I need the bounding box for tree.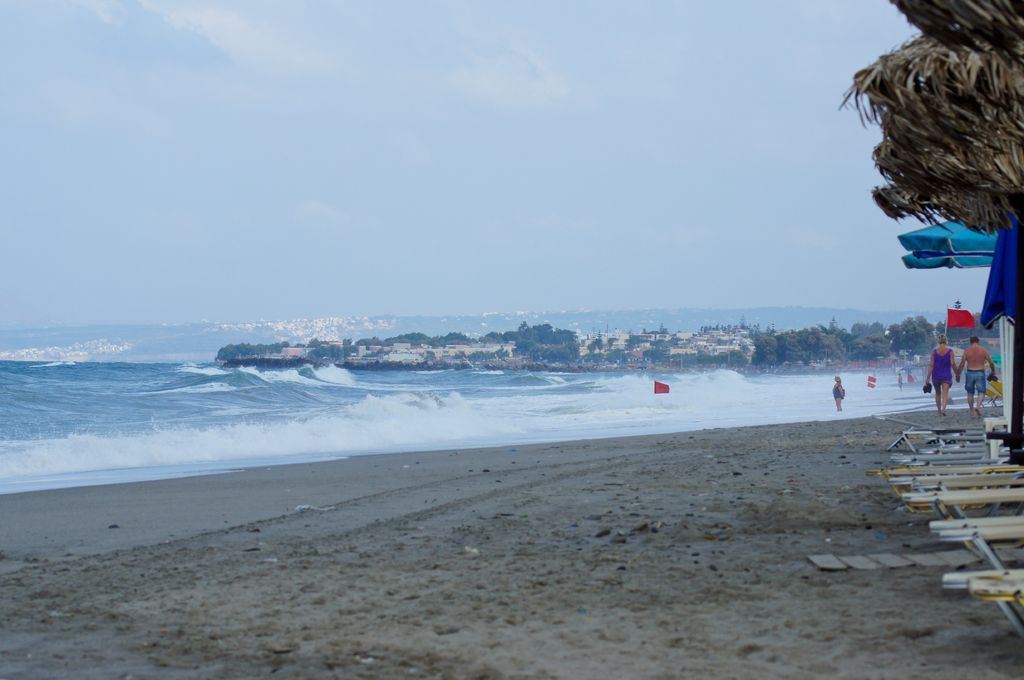
Here it is: 307/340/323/348.
